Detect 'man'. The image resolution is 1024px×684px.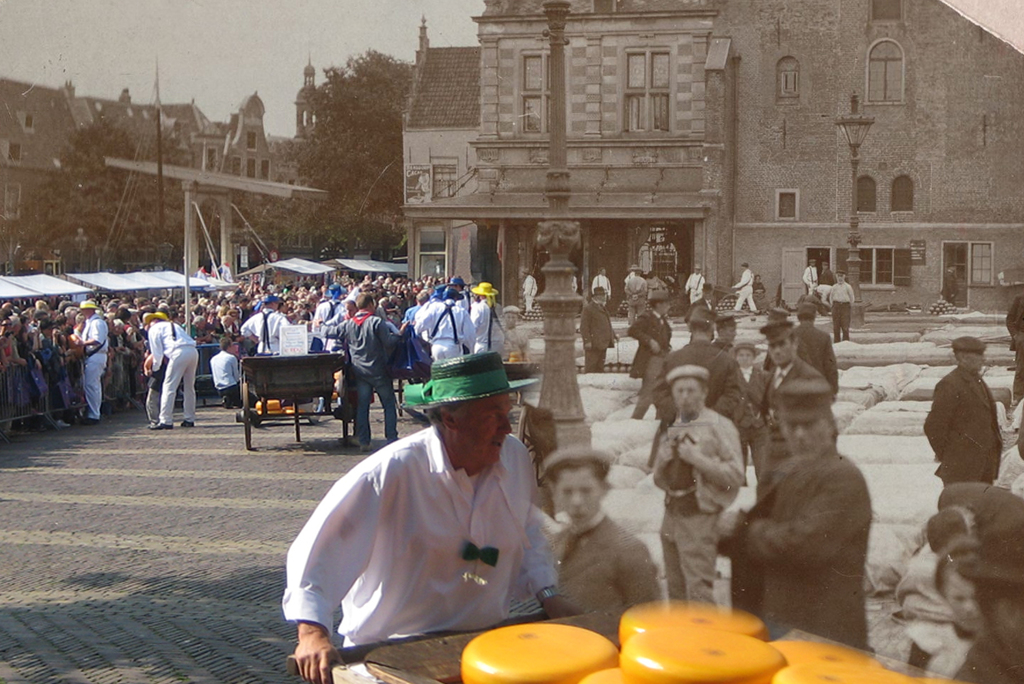
(x1=717, y1=373, x2=869, y2=652).
